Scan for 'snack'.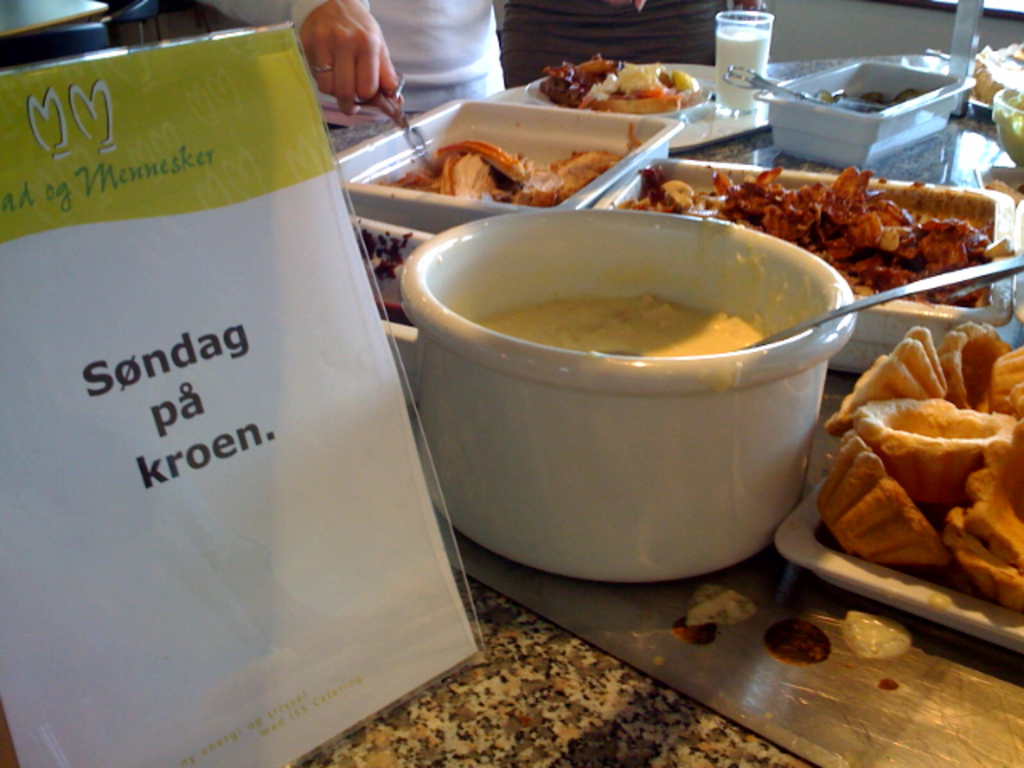
Scan result: box(829, 475, 944, 571).
